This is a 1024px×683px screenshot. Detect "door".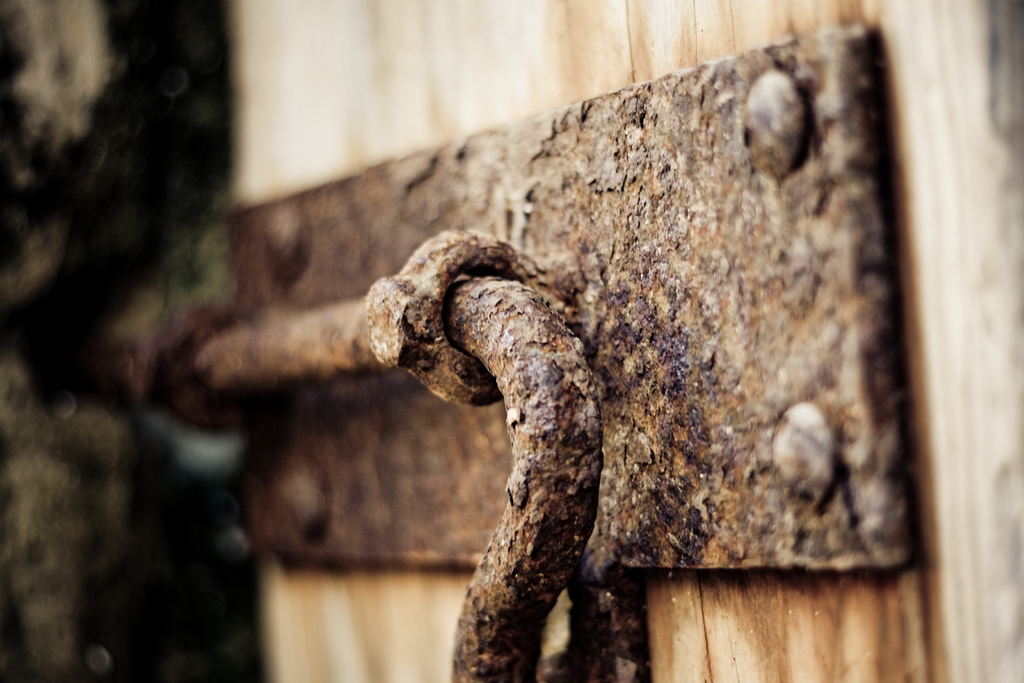
locate(0, 0, 1023, 682).
